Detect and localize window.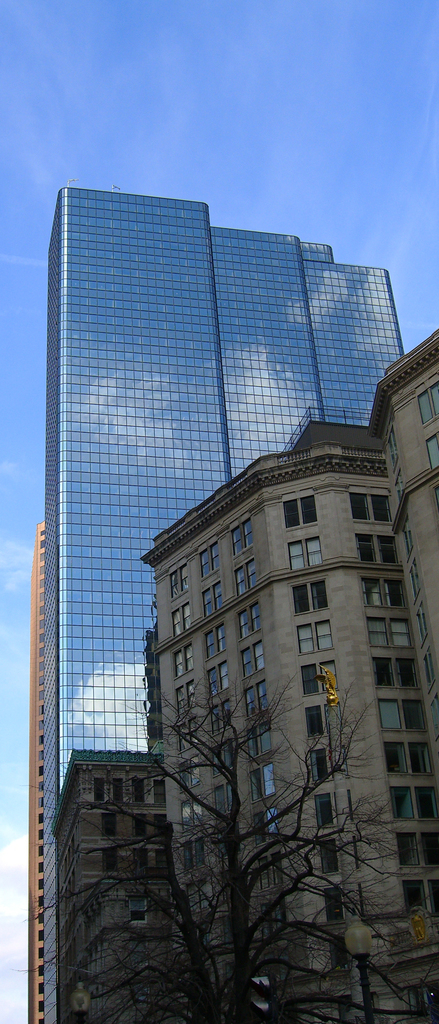
Localized at select_region(180, 767, 192, 784).
